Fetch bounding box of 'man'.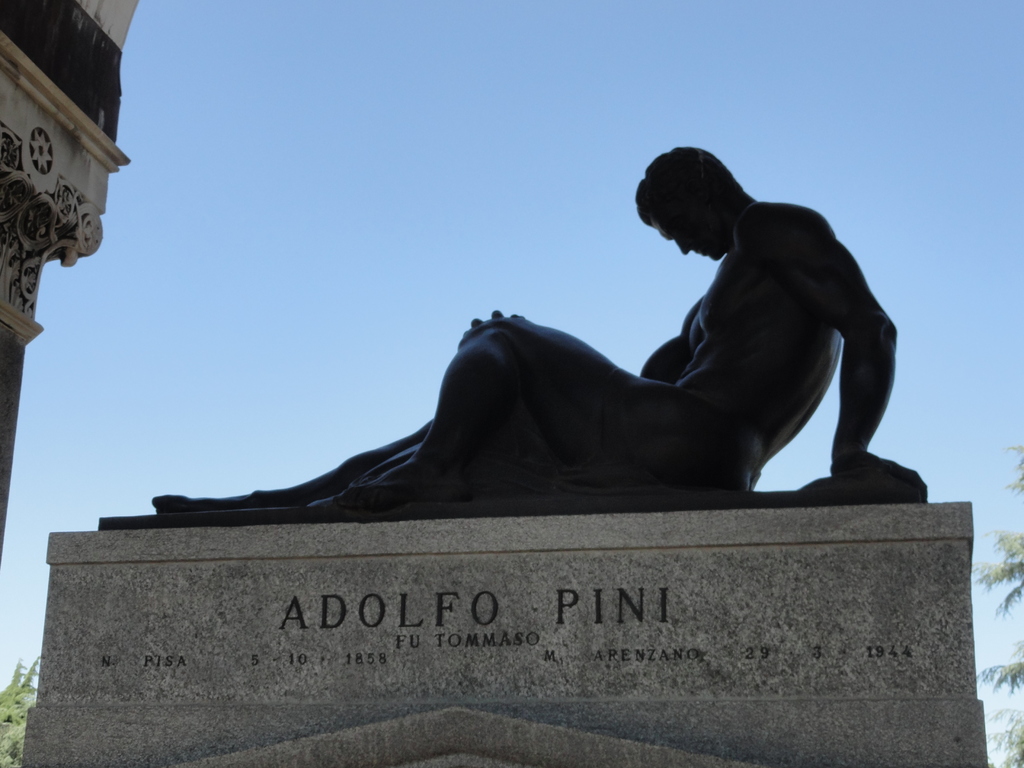
Bbox: locate(151, 143, 932, 500).
